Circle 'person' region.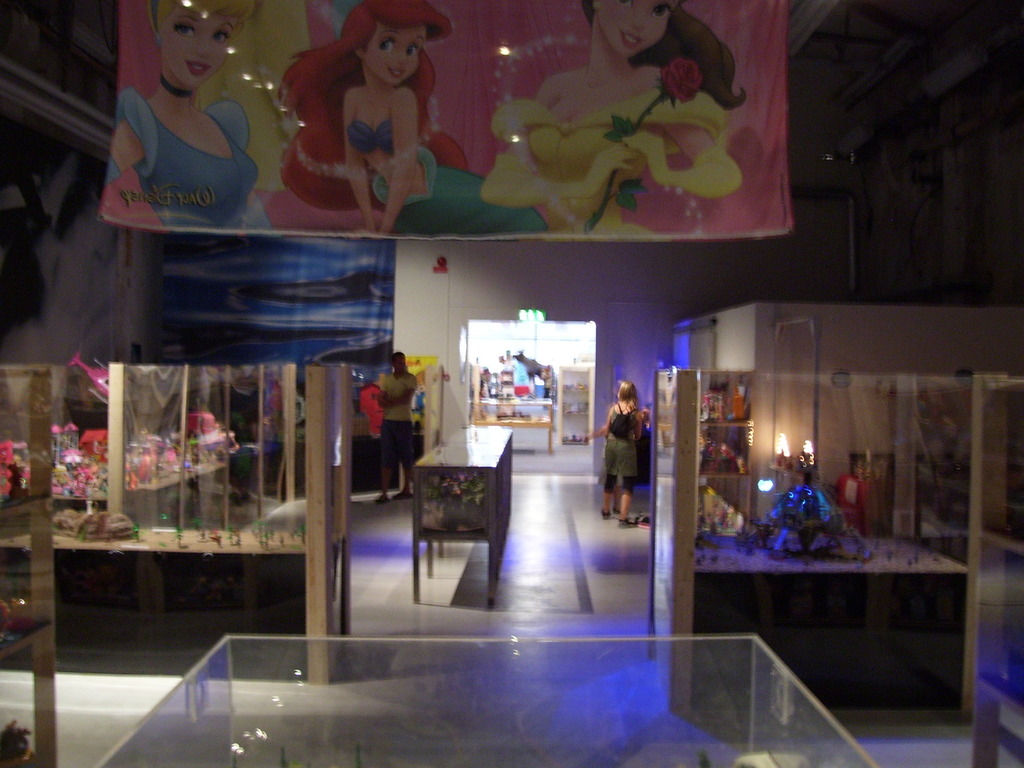
Region: 275:0:546:237.
